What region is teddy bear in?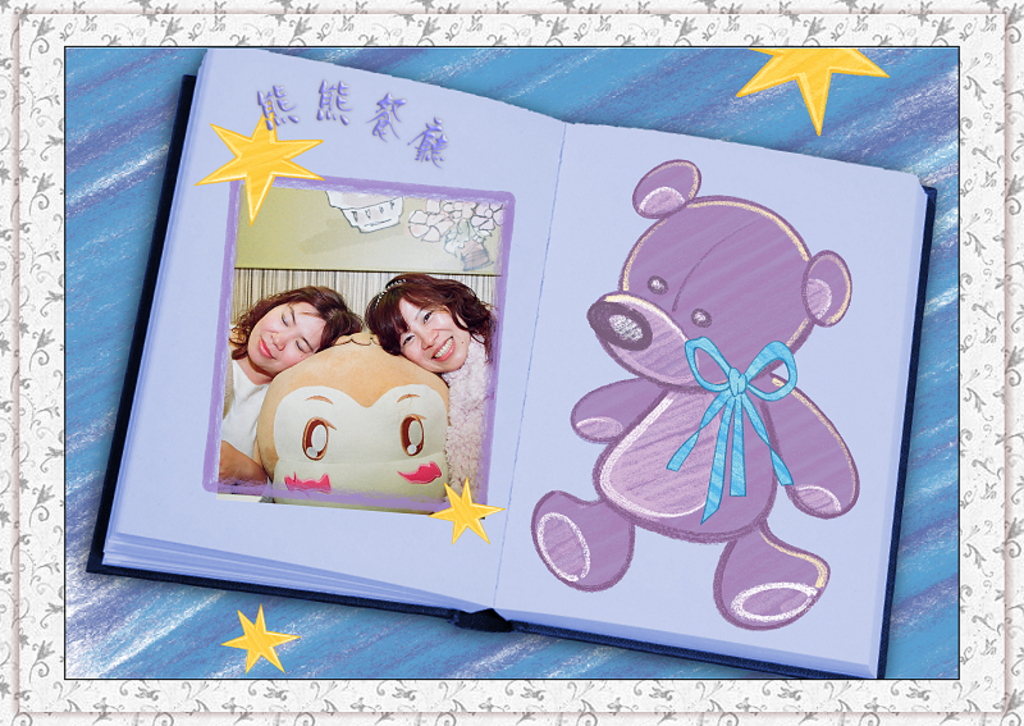
(x1=529, y1=159, x2=861, y2=631).
